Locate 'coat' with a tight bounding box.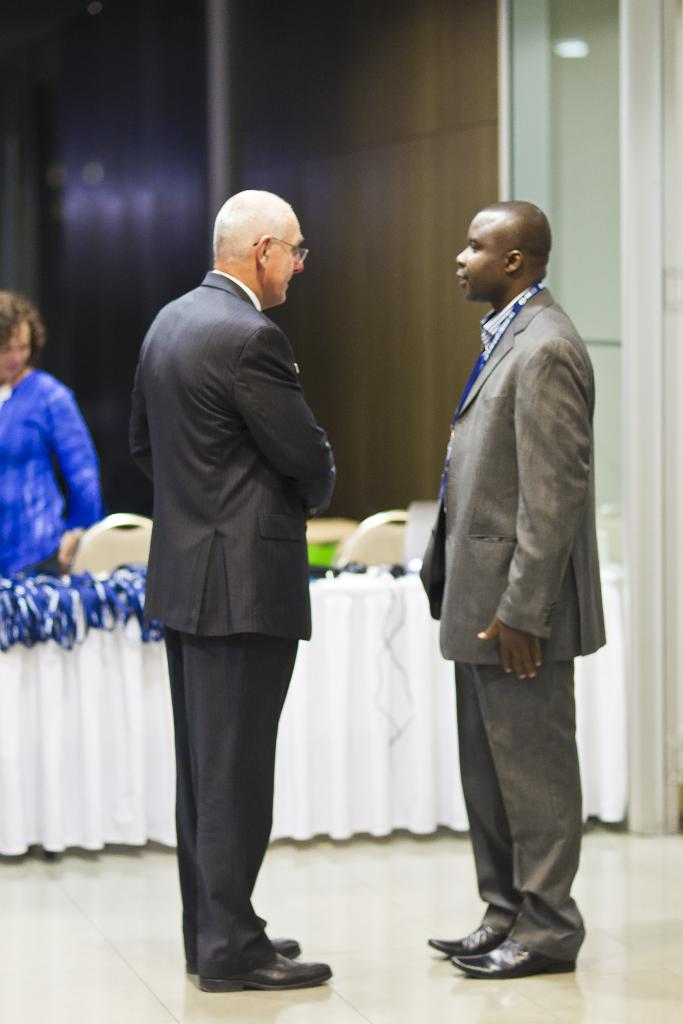
region(122, 259, 347, 638).
